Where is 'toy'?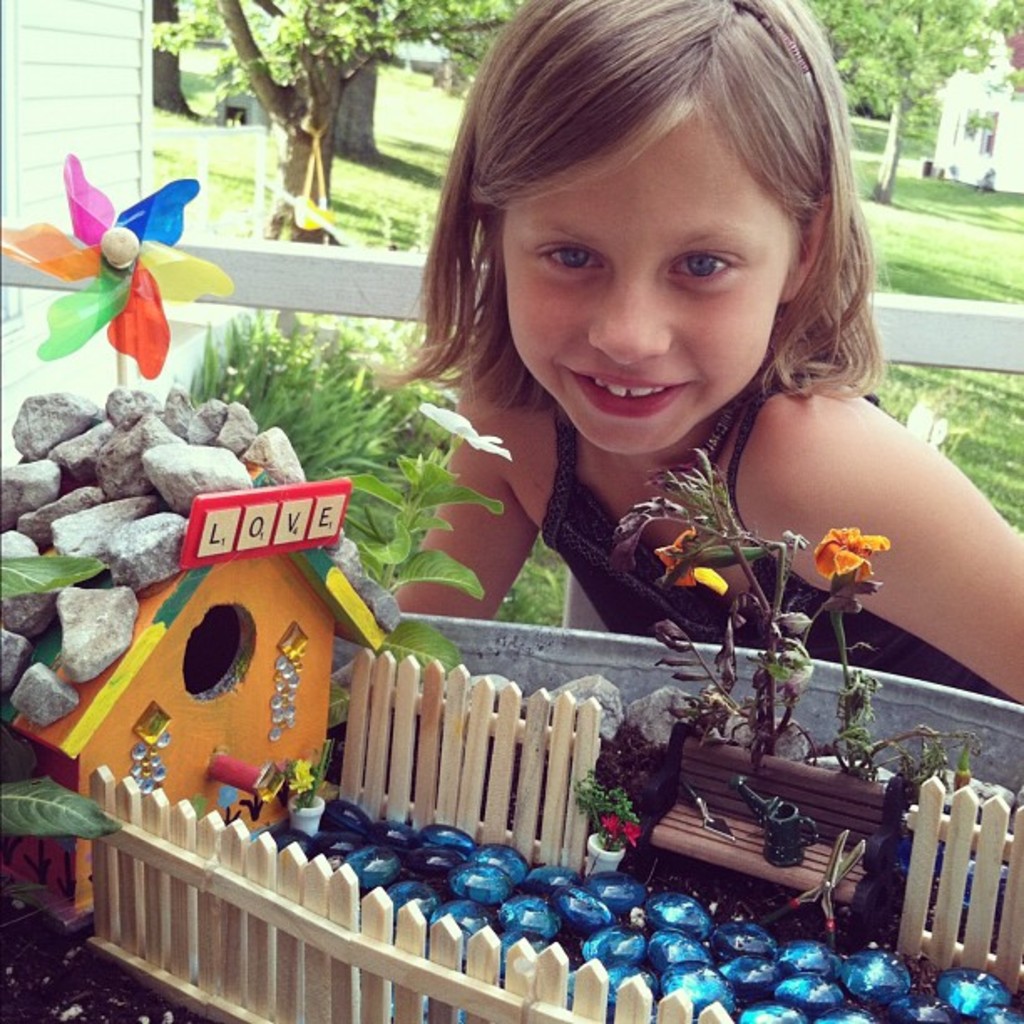
pyautogui.locateOnScreen(0, 530, 418, 900).
